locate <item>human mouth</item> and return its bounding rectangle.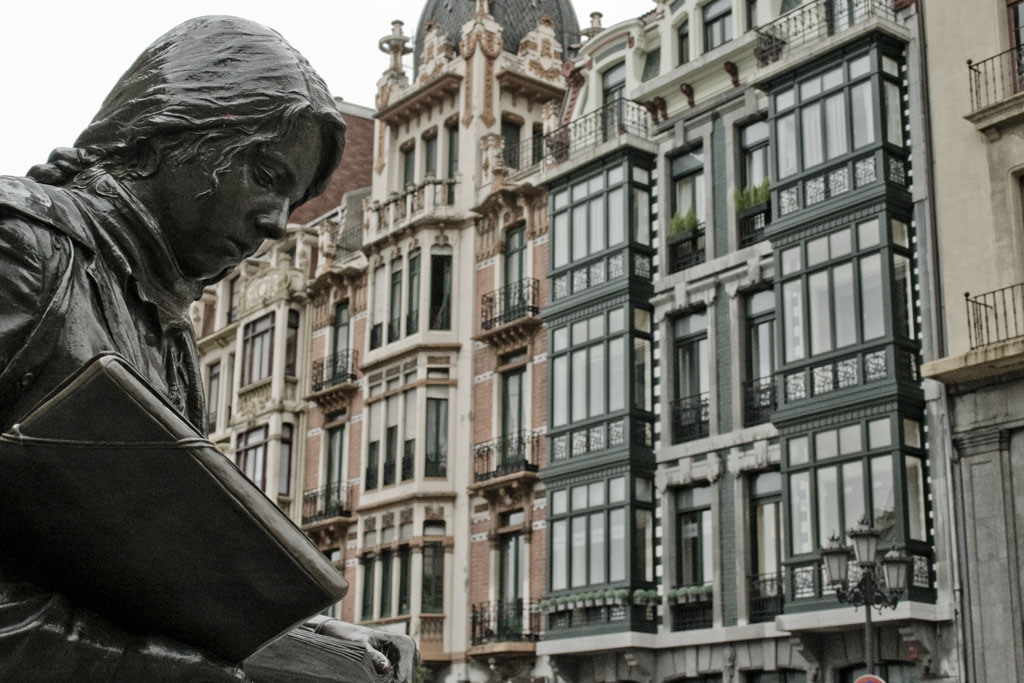
rect(227, 236, 250, 255).
